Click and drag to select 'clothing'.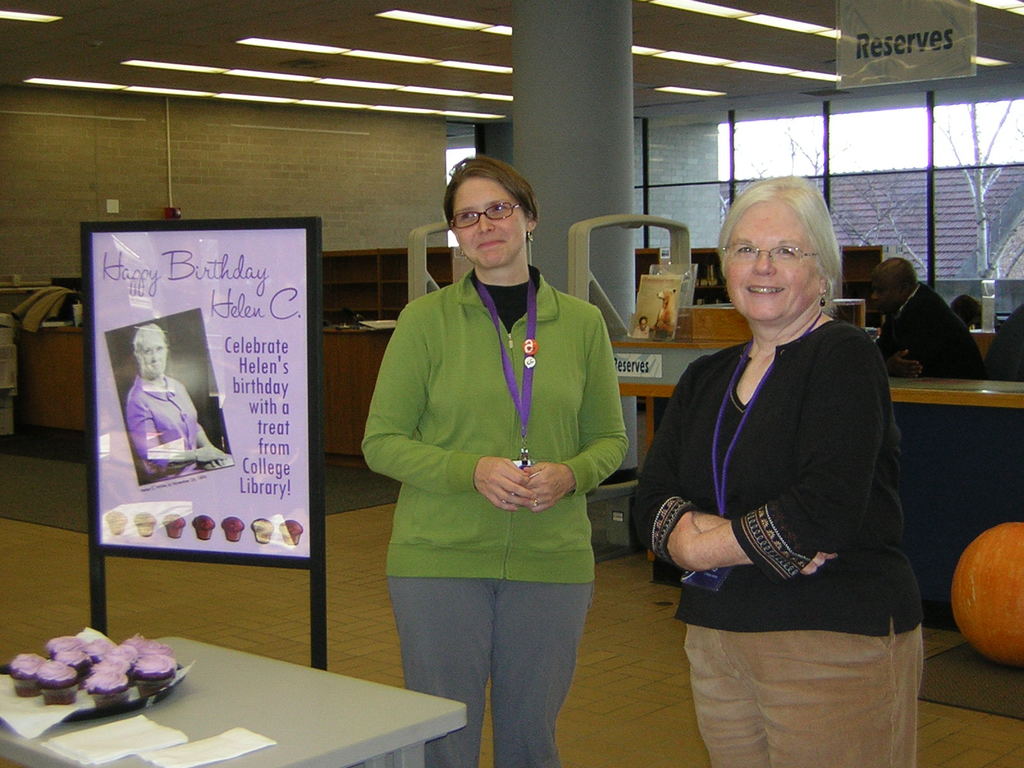
Selection: Rect(364, 265, 630, 580).
